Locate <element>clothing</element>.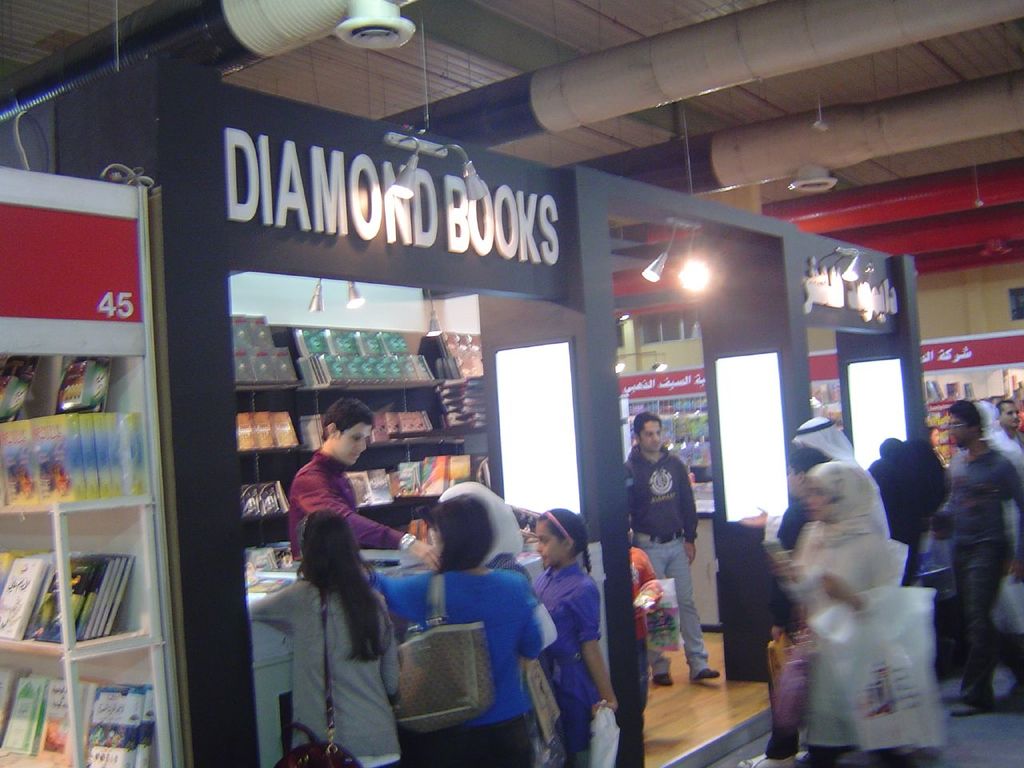
Bounding box: l=993, t=430, r=1007, b=578.
